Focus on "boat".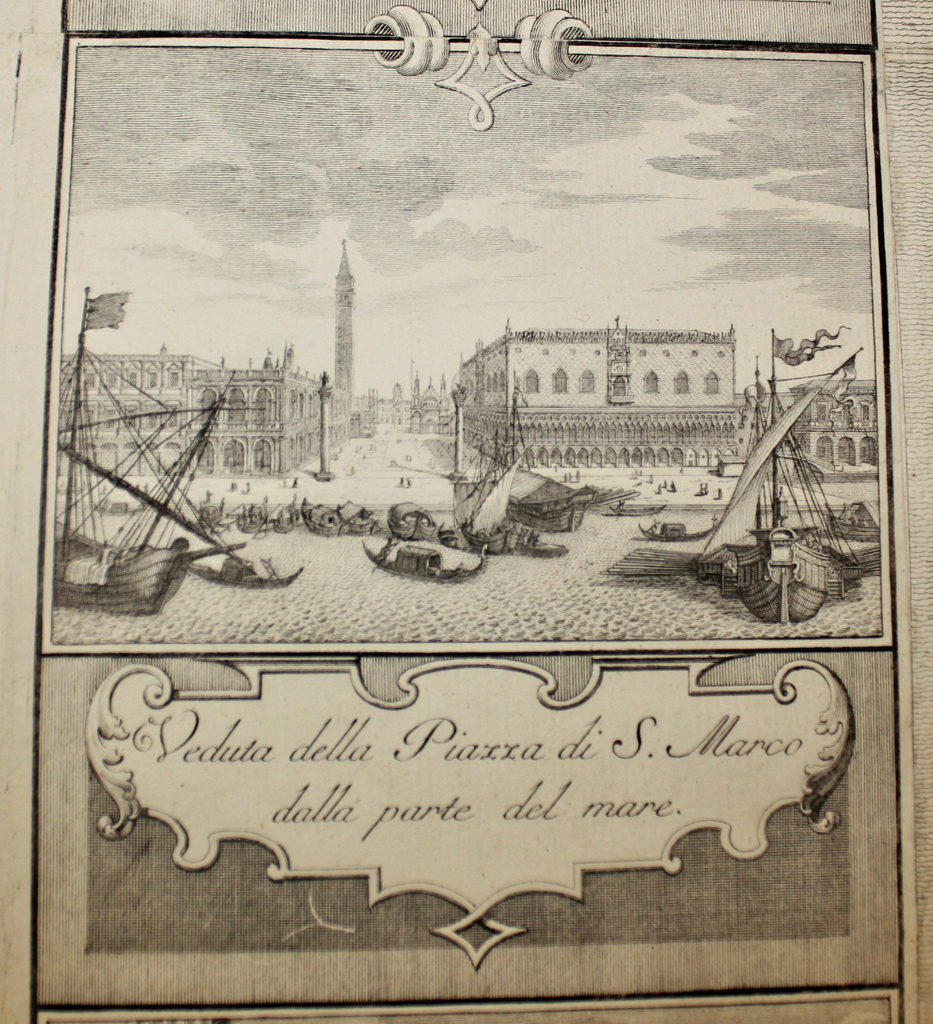
Focused at locate(441, 381, 589, 561).
